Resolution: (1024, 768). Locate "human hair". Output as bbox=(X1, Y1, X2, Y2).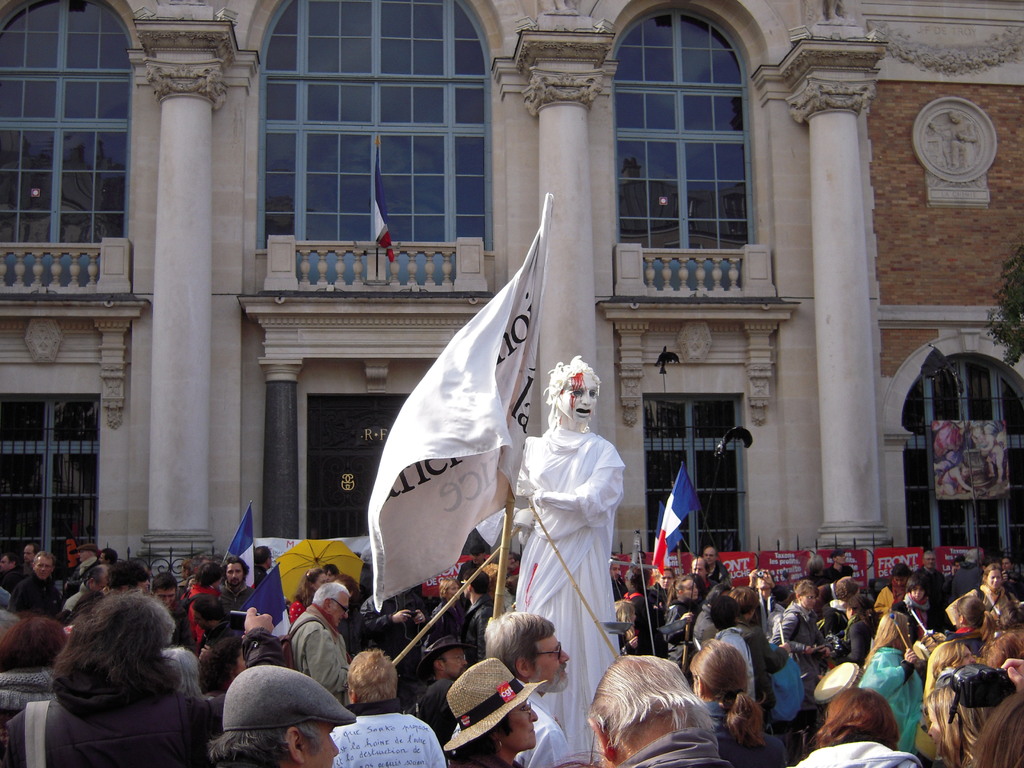
bbox=(154, 569, 175, 593).
